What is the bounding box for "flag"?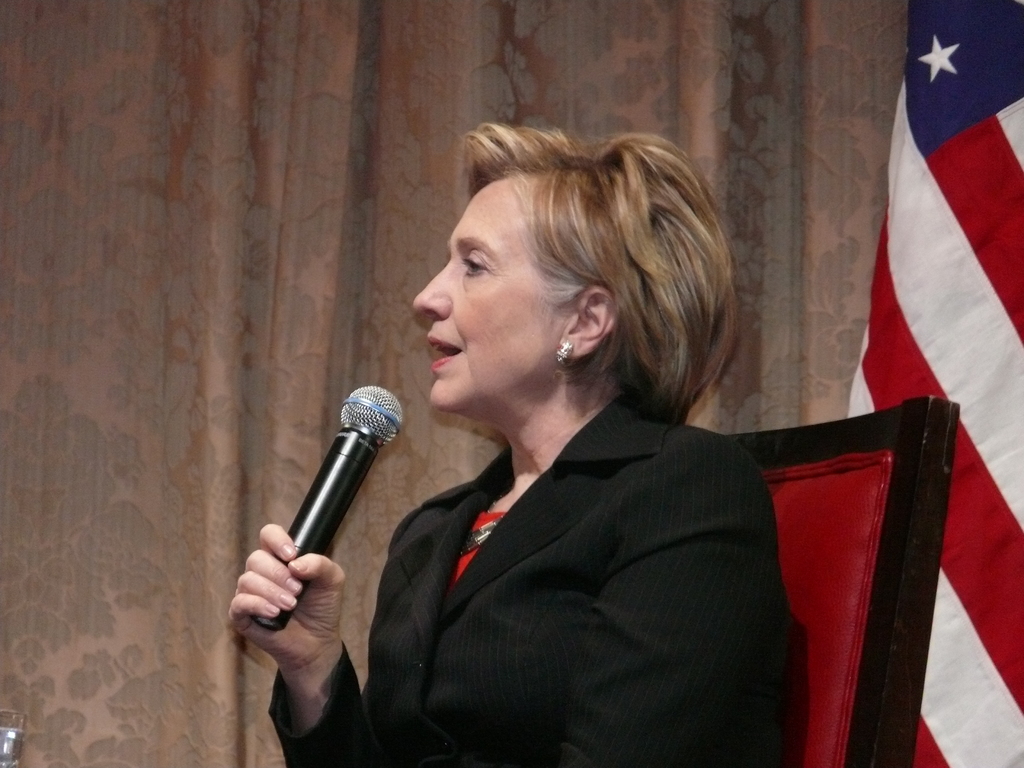
833,0,1023,767.
